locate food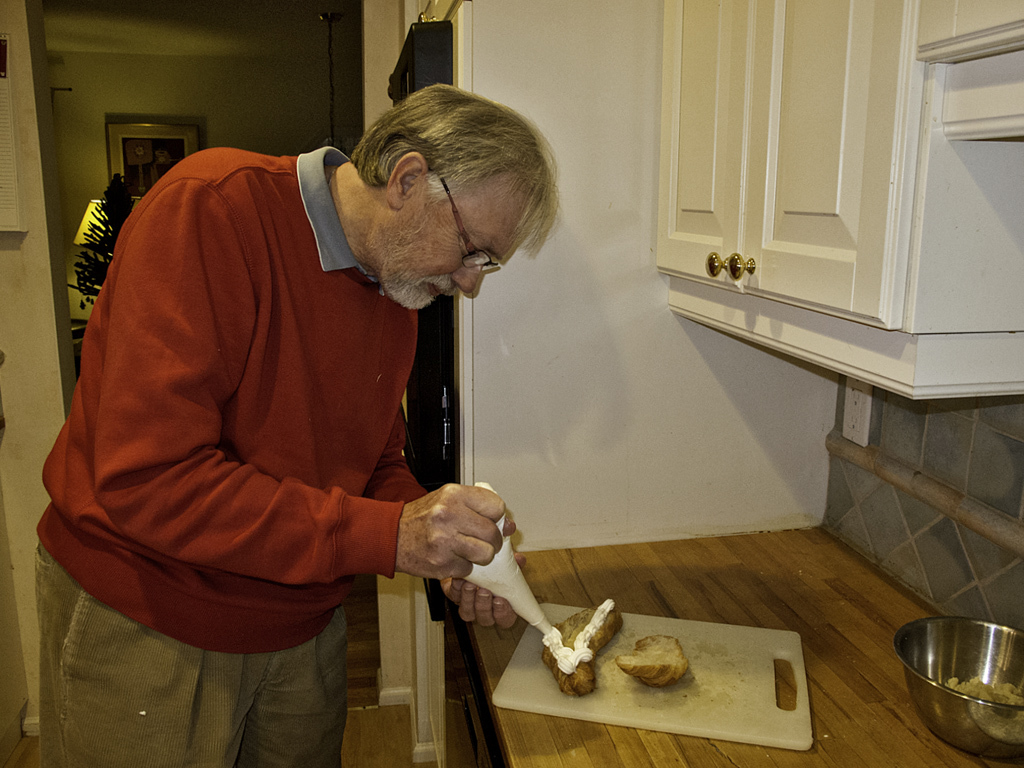
(left=618, top=627, right=710, bottom=716)
